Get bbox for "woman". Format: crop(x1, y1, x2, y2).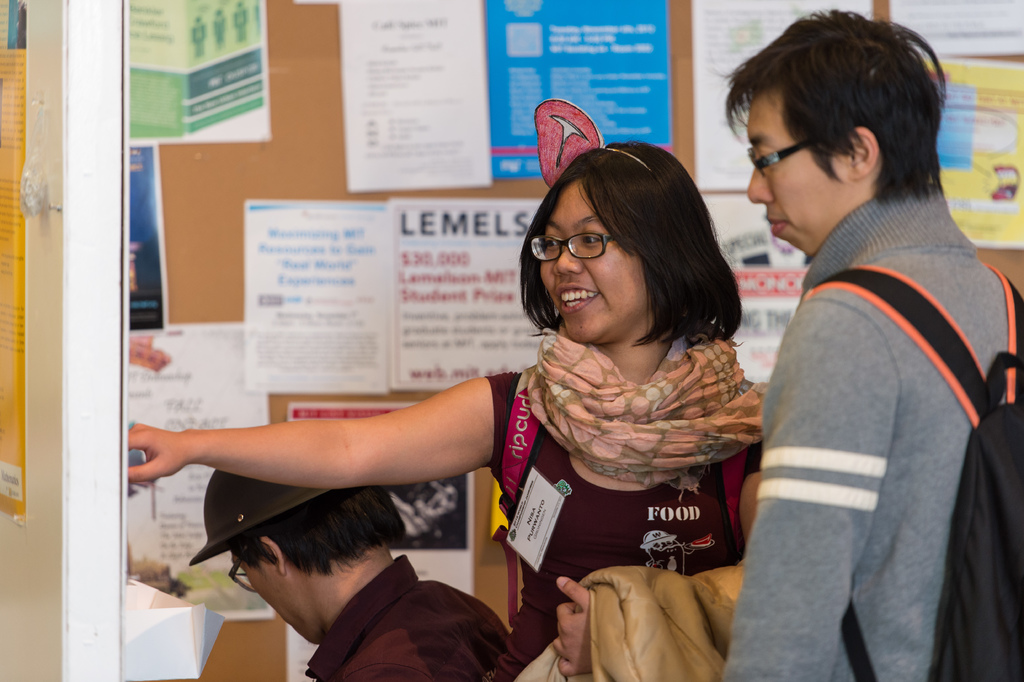
crop(125, 140, 773, 681).
